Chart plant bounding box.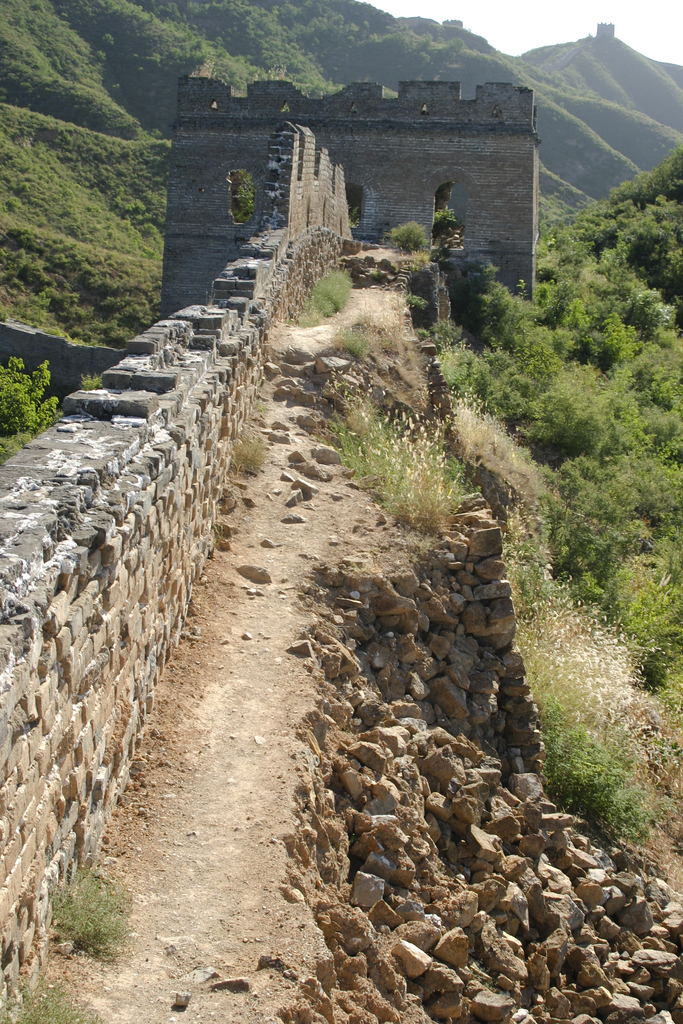
Charted: box(351, 202, 360, 226).
